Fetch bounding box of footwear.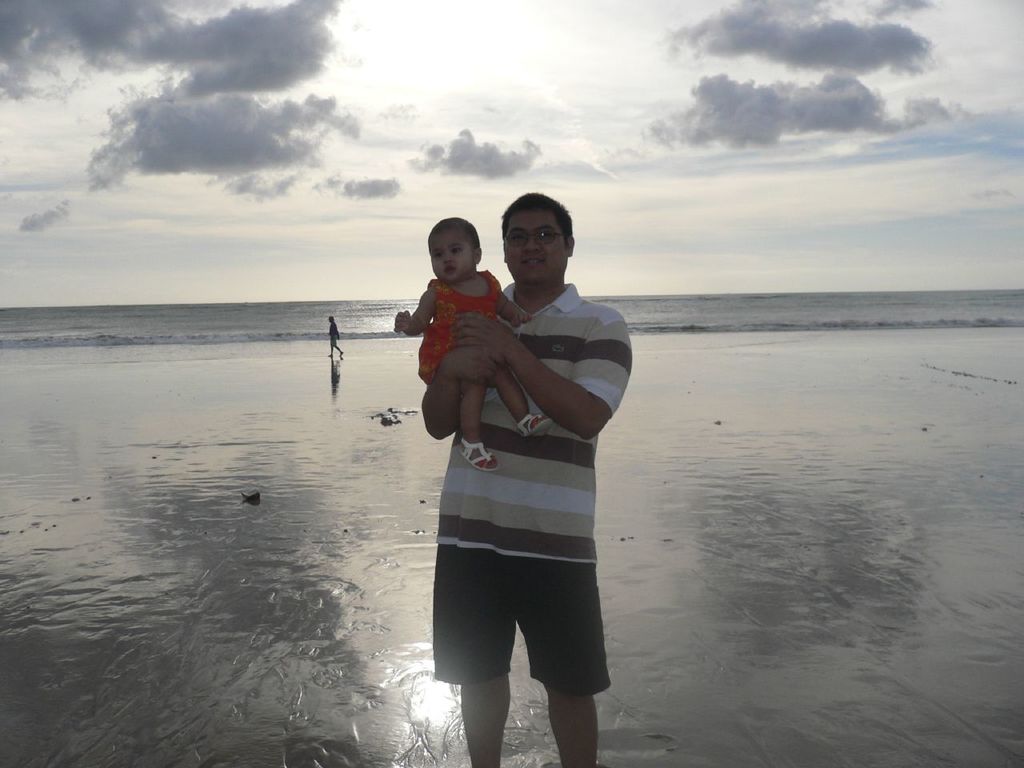
Bbox: left=456, top=436, right=499, bottom=471.
